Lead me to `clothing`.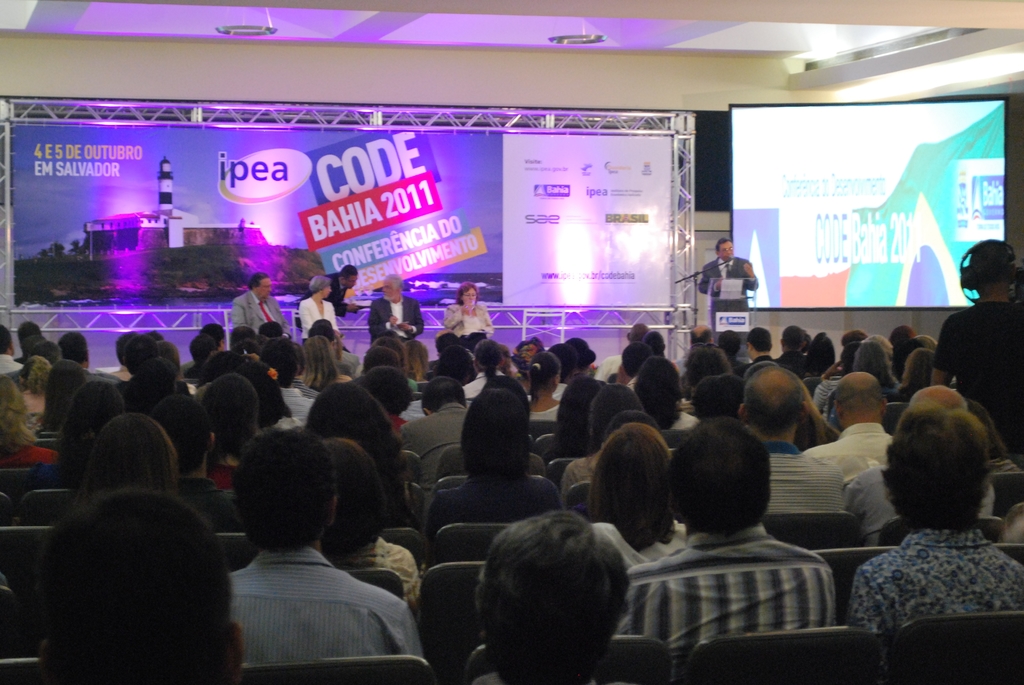
Lead to box(205, 520, 426, 672).
